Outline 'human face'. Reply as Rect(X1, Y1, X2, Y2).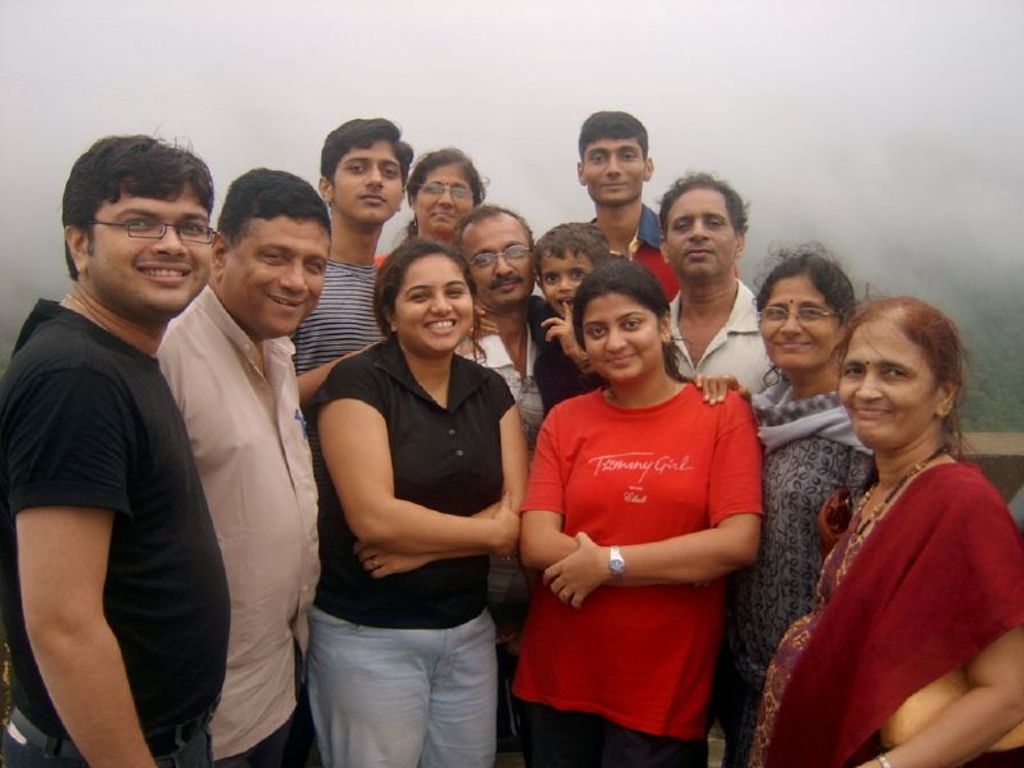
Rect(536, 253, 590, 307).
